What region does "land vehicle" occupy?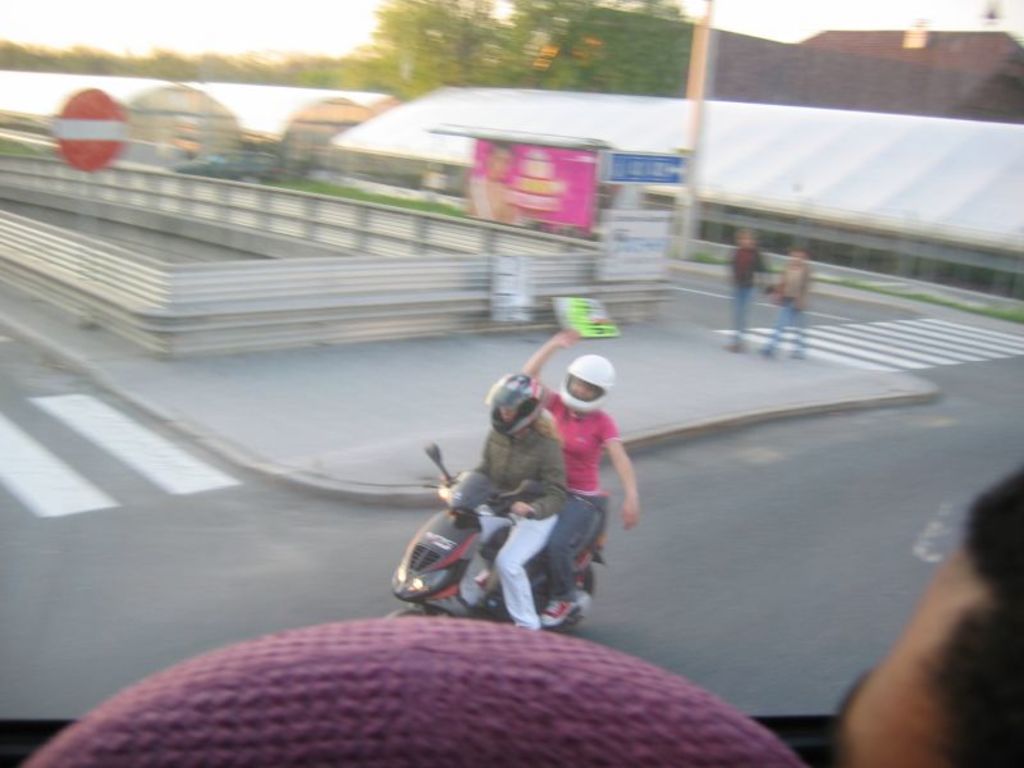
box=[172, 150, 287, 180].
